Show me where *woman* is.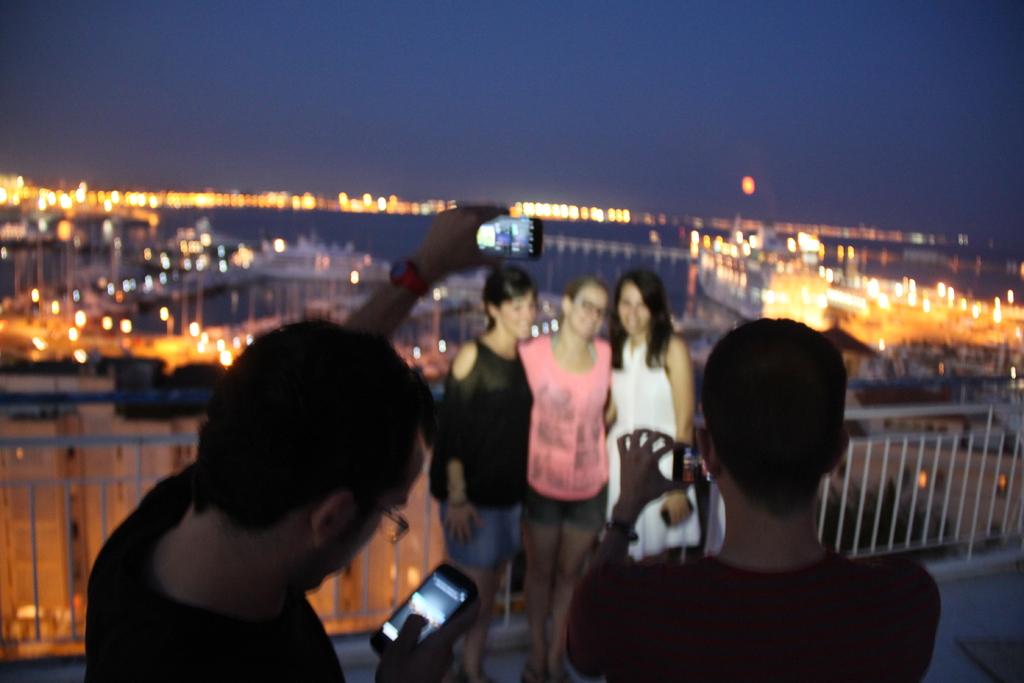
*woman* is at rect(430, 256, 538, 682).
